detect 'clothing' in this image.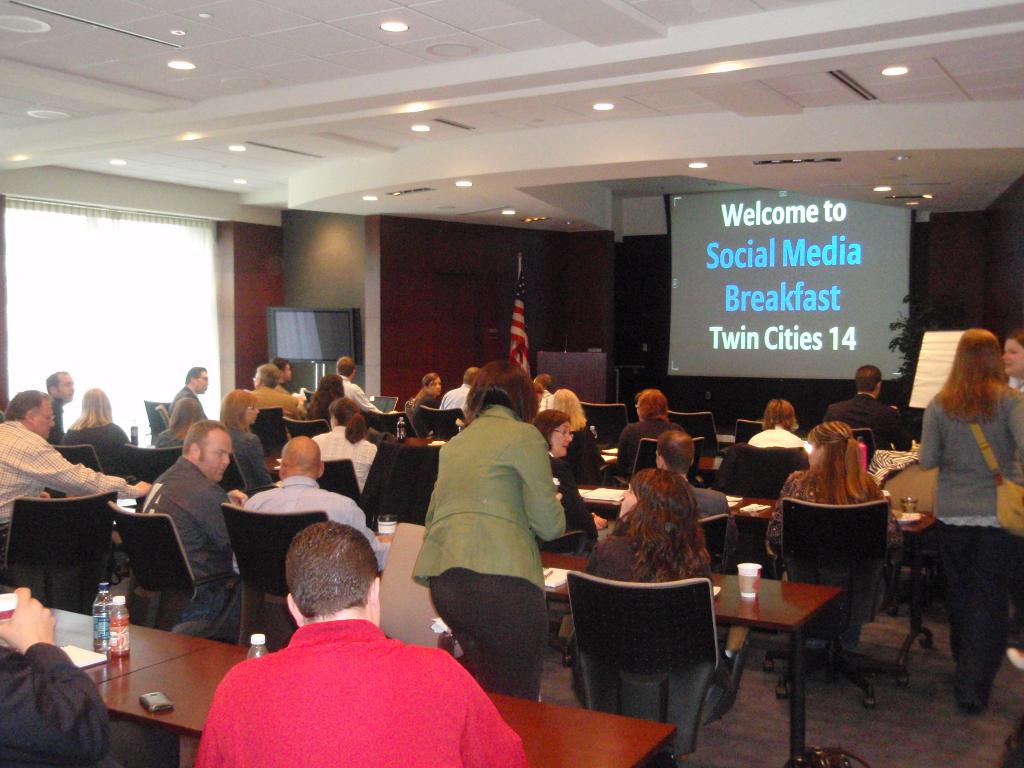
Detection: (left=84, top=415, right=137, bottom=454).
